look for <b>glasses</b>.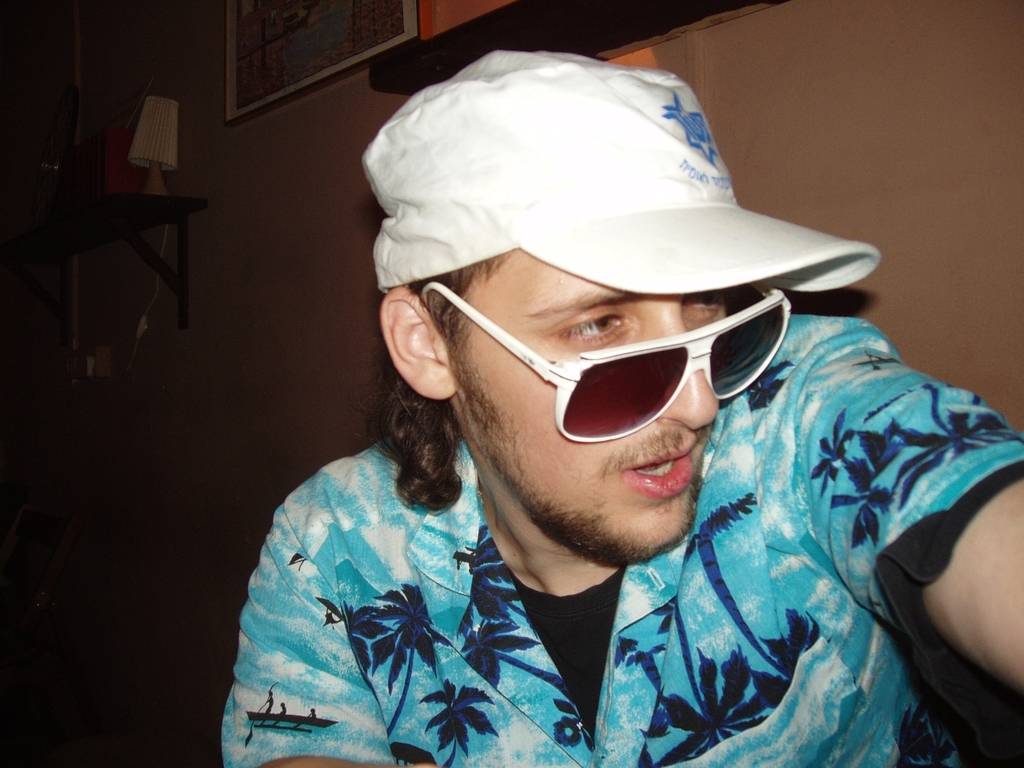
Found: left=415, top=279, right=787, bottom=444.
